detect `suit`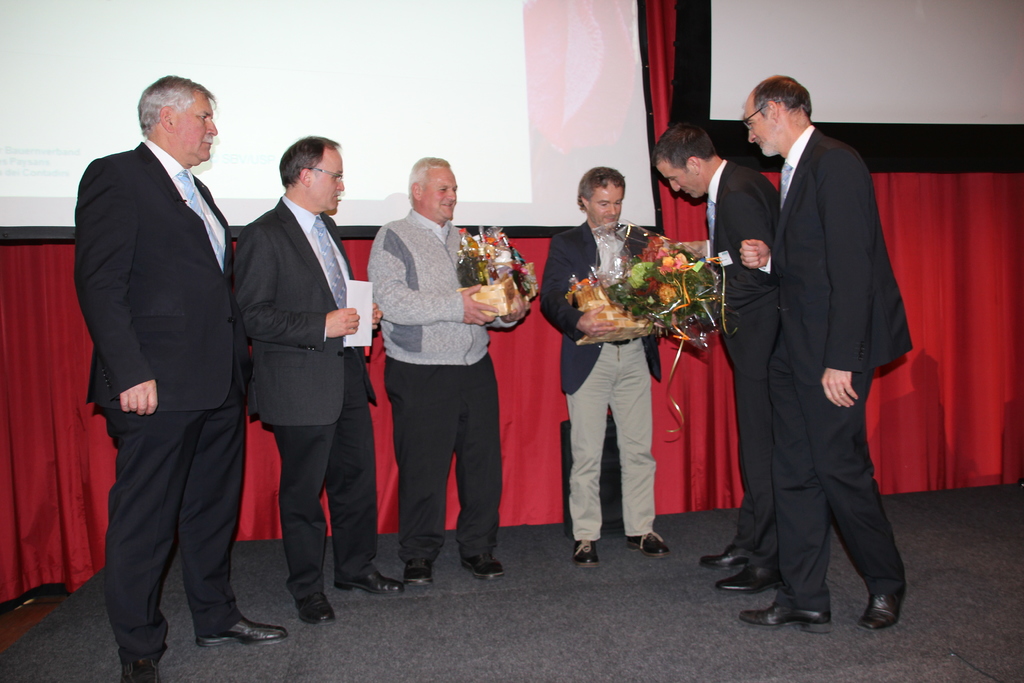
locate(703, 158, 775, 561)
